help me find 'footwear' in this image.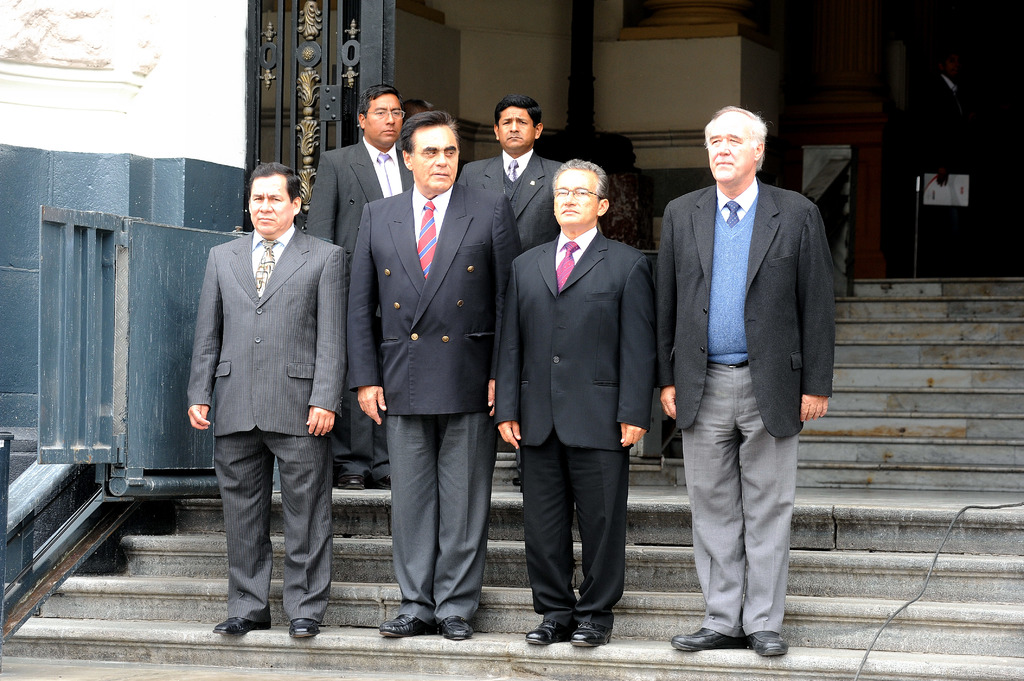
Found it: x1=522, y1=618, x2=565, y2=646.
